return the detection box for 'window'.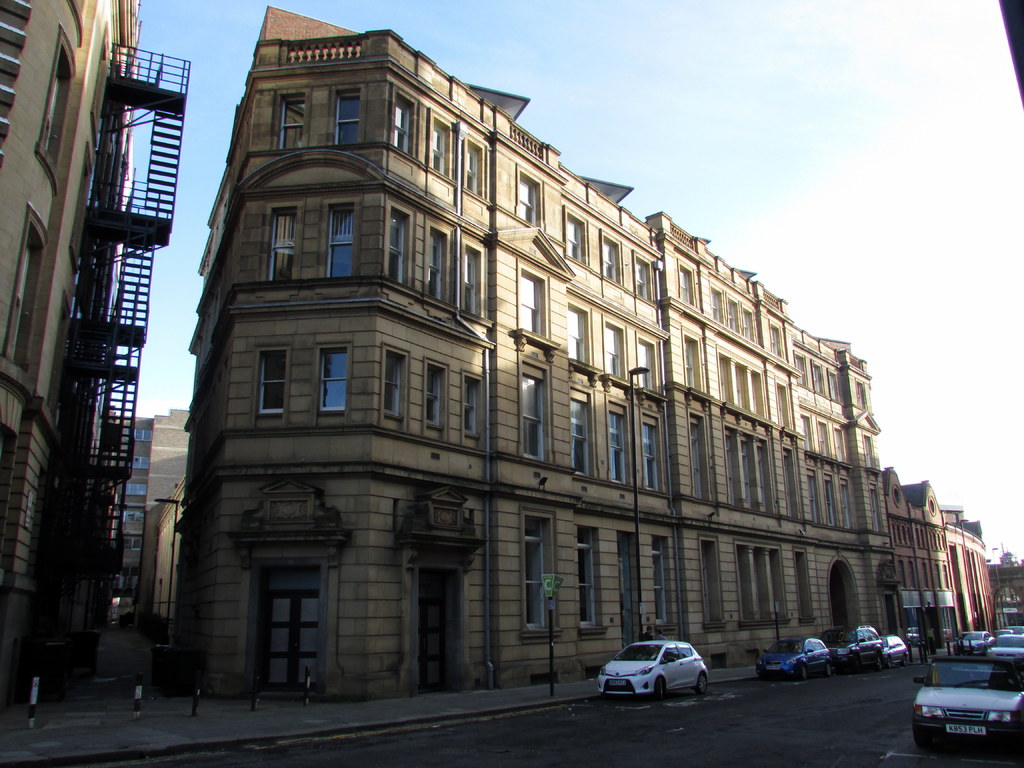
x1=268, y1=214, x2=298, y2=281.
